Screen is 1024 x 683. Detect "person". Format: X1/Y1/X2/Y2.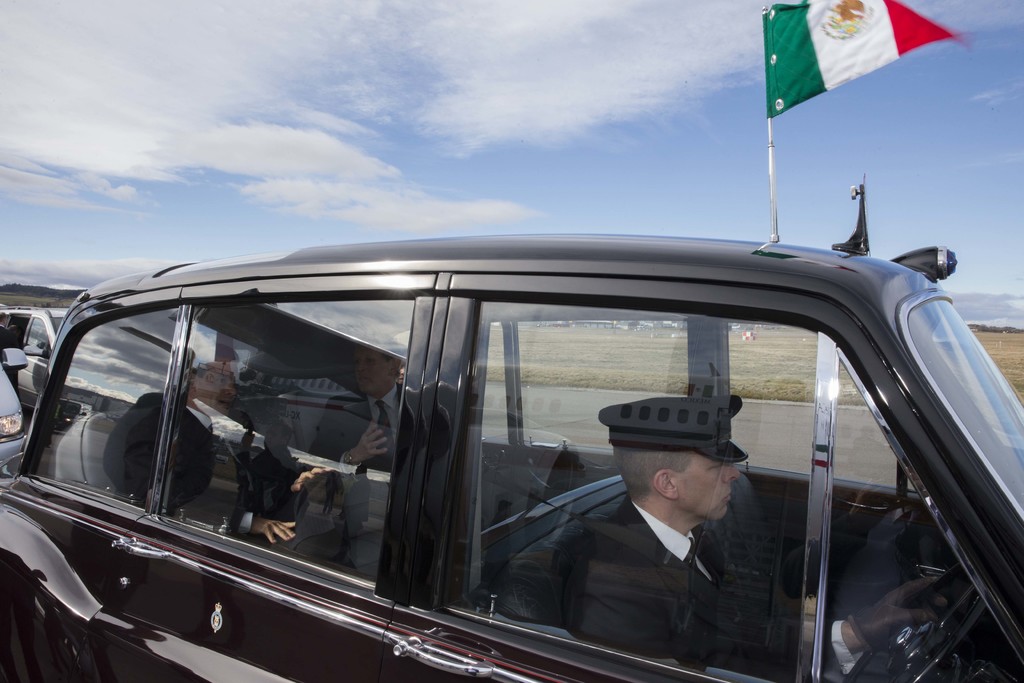
309/346/404/468.
